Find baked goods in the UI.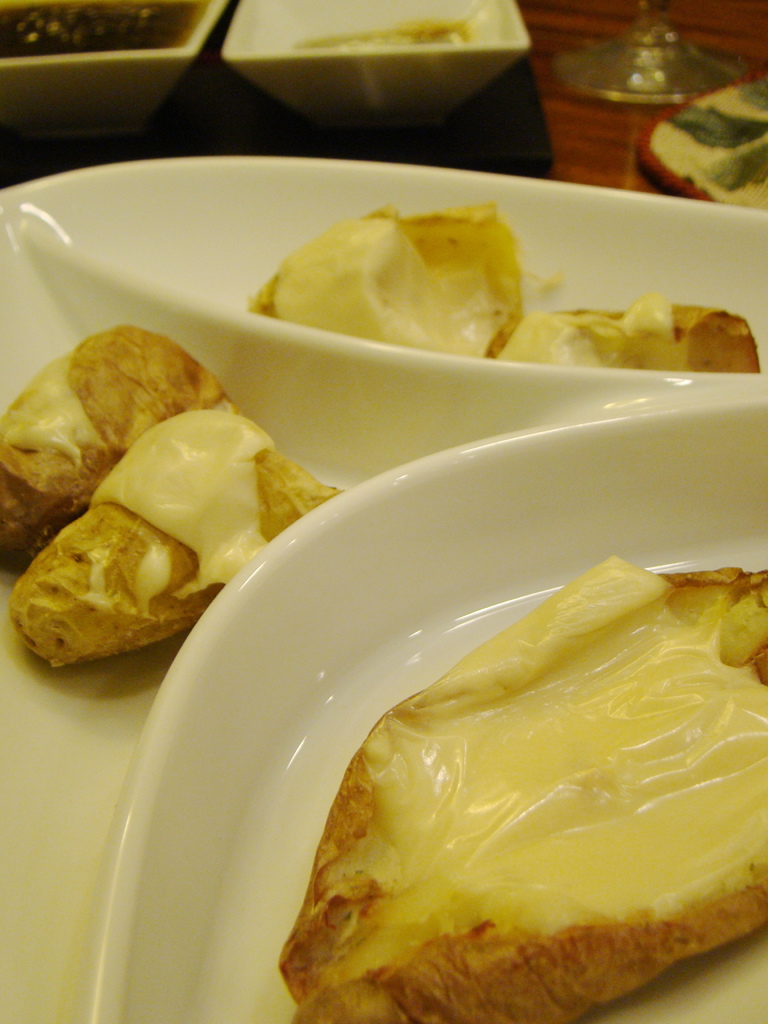
UI element at <region>248, 192, 531, 362</region>.
